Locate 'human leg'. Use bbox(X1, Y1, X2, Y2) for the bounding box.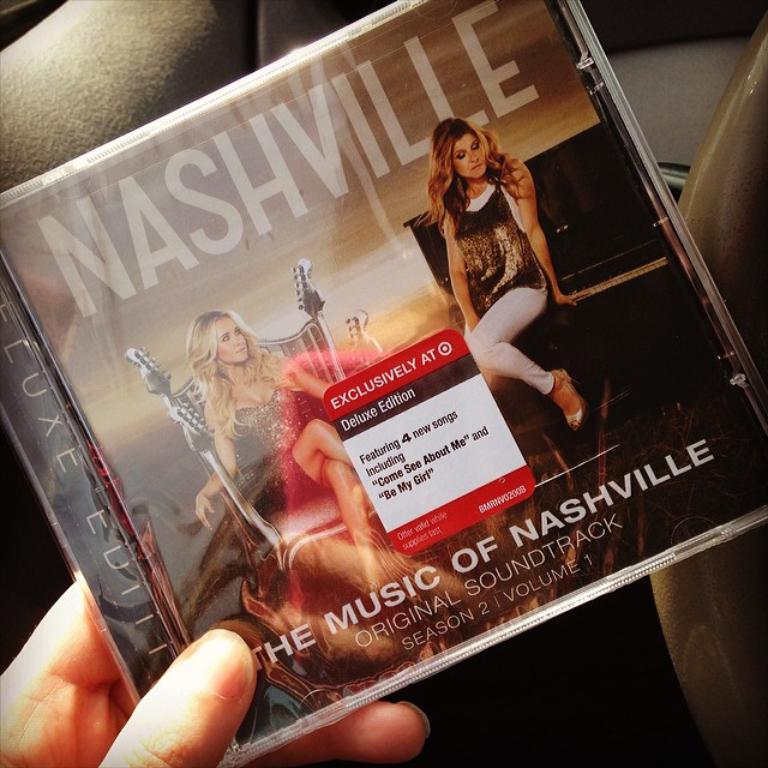
bbox(469, 262, 577, 452).
